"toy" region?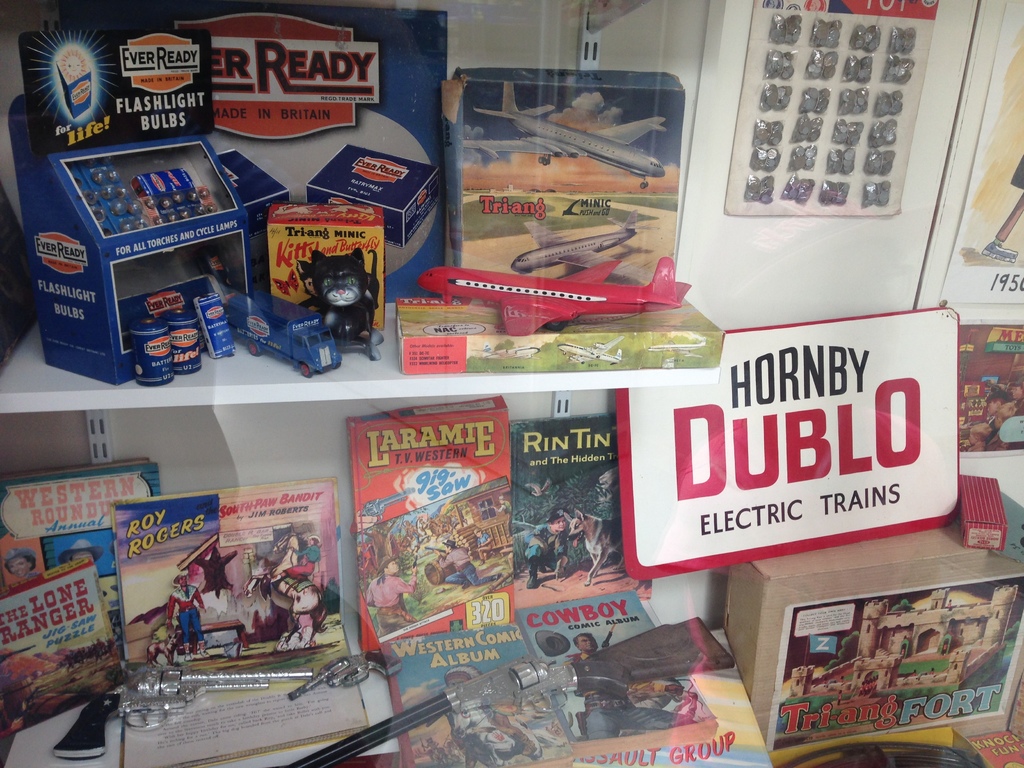
locate(433, 541, 508, 580)
